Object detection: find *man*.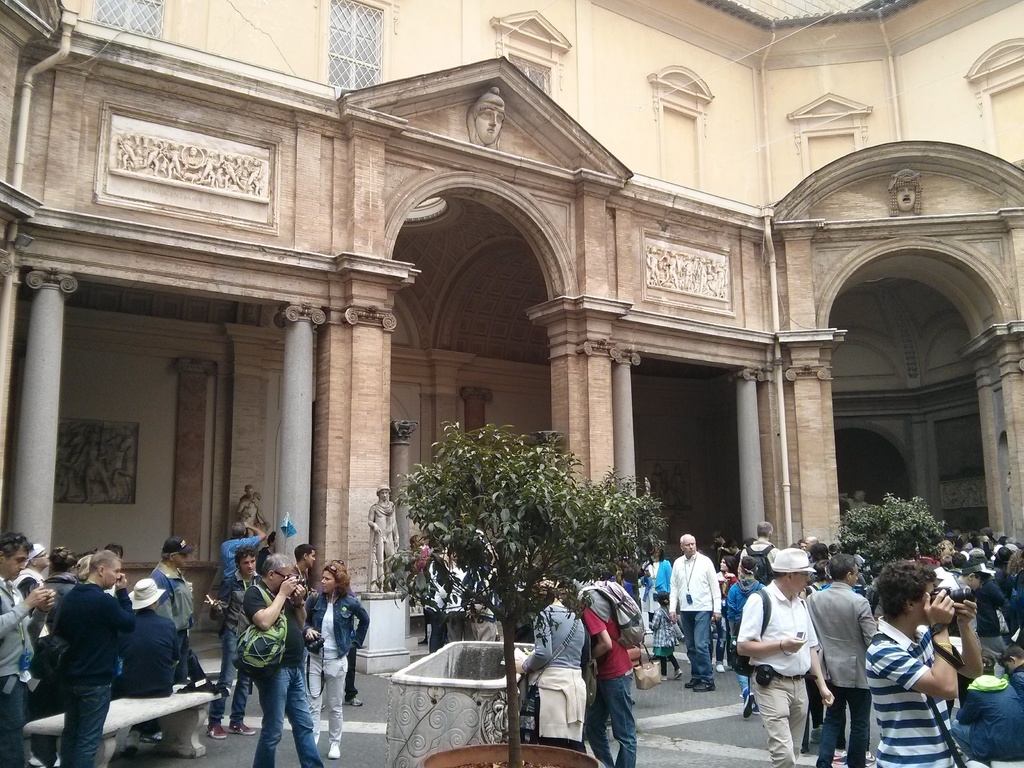
rect(204, 547, 257, 733).
